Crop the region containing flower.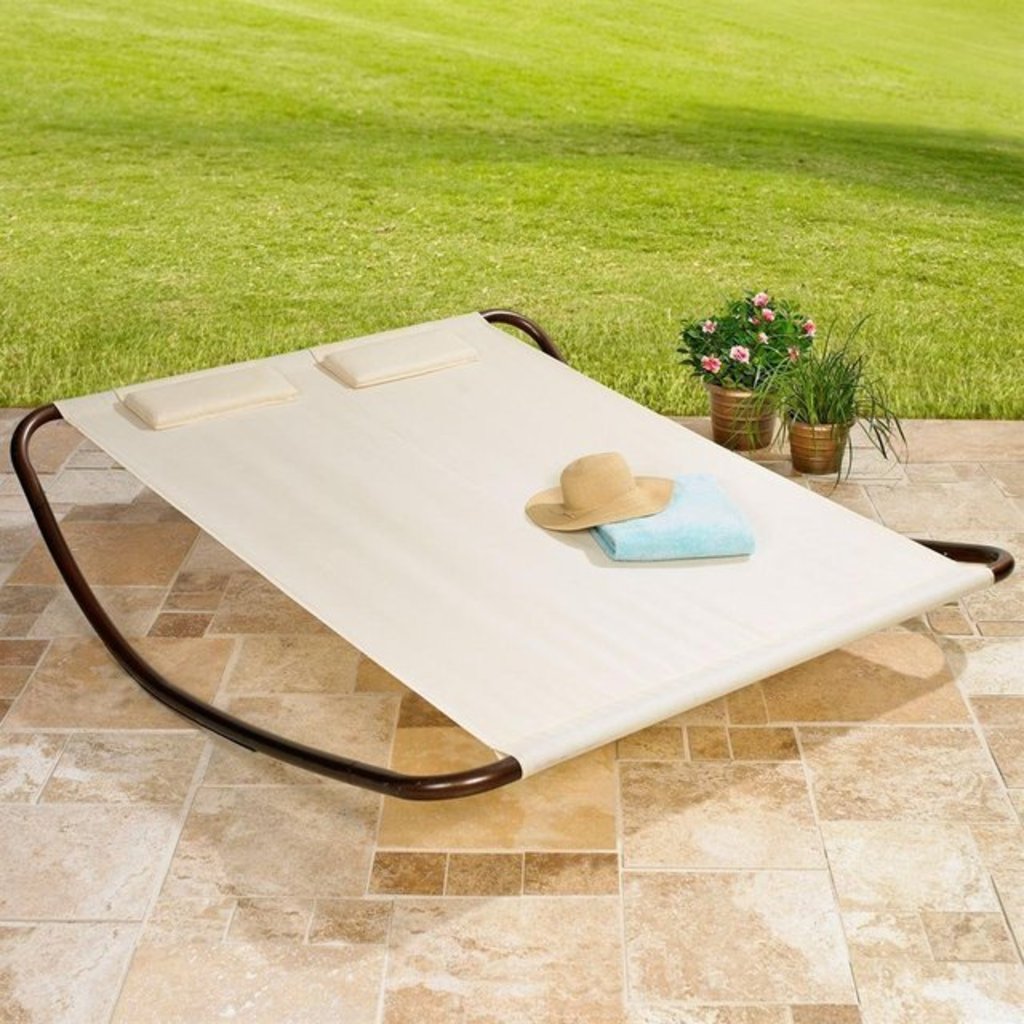
Crop region: bbox=[787, 339, 800, 358].
